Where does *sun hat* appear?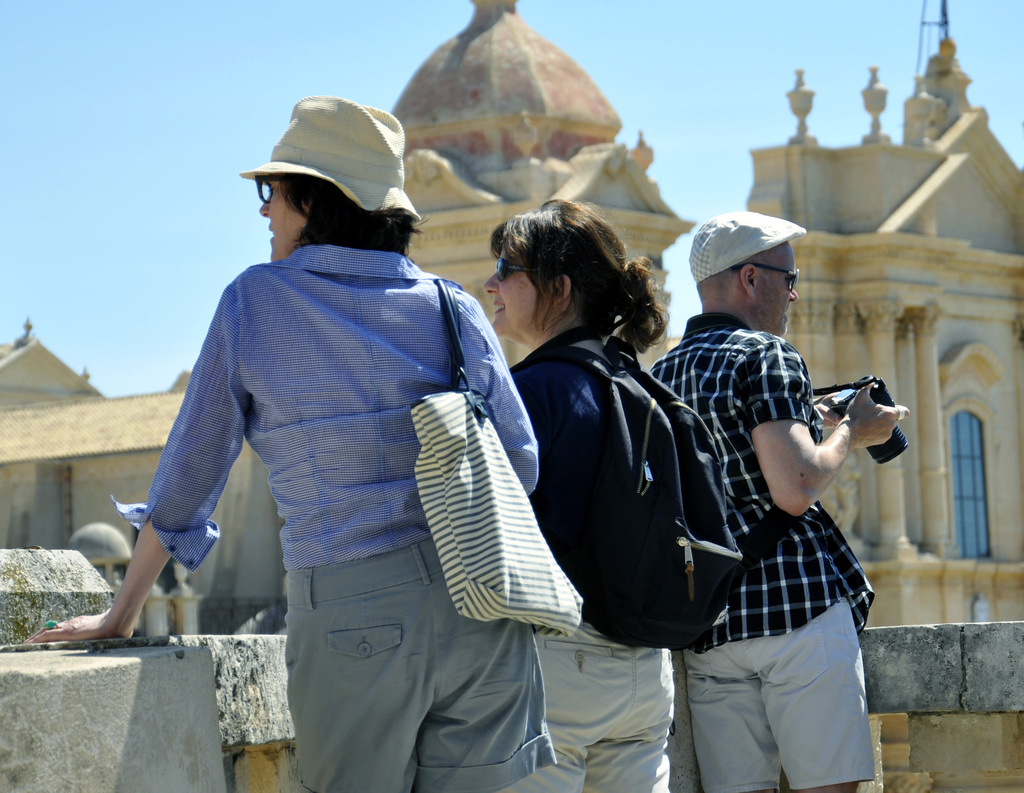
Appears at Rect(690, 207, 803, 285).
